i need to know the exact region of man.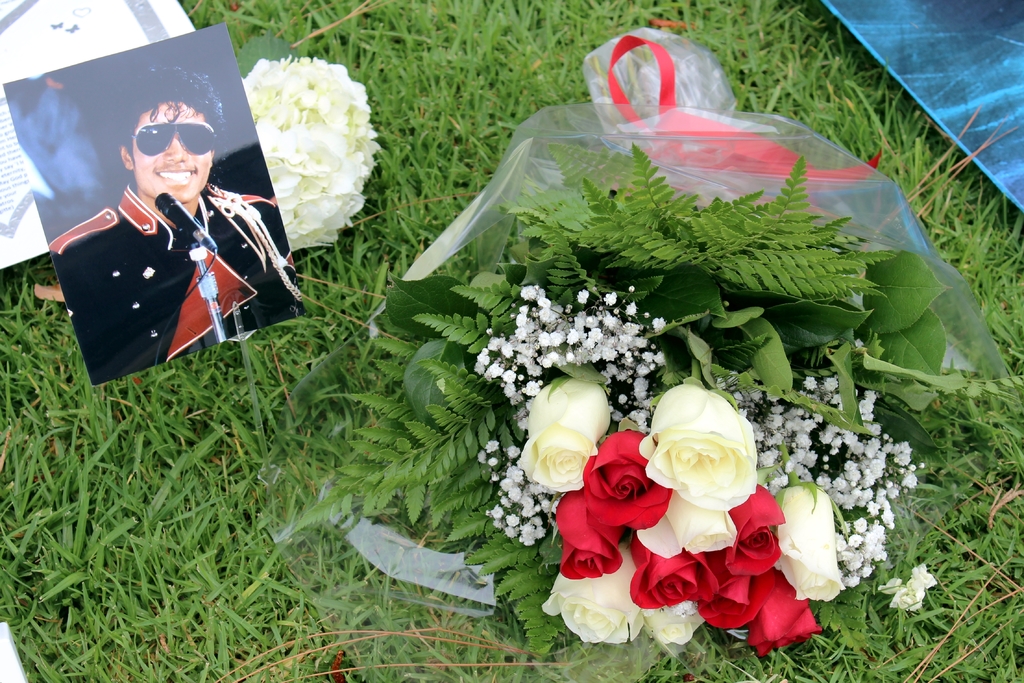
Region: (58, 100, 280, 398).
